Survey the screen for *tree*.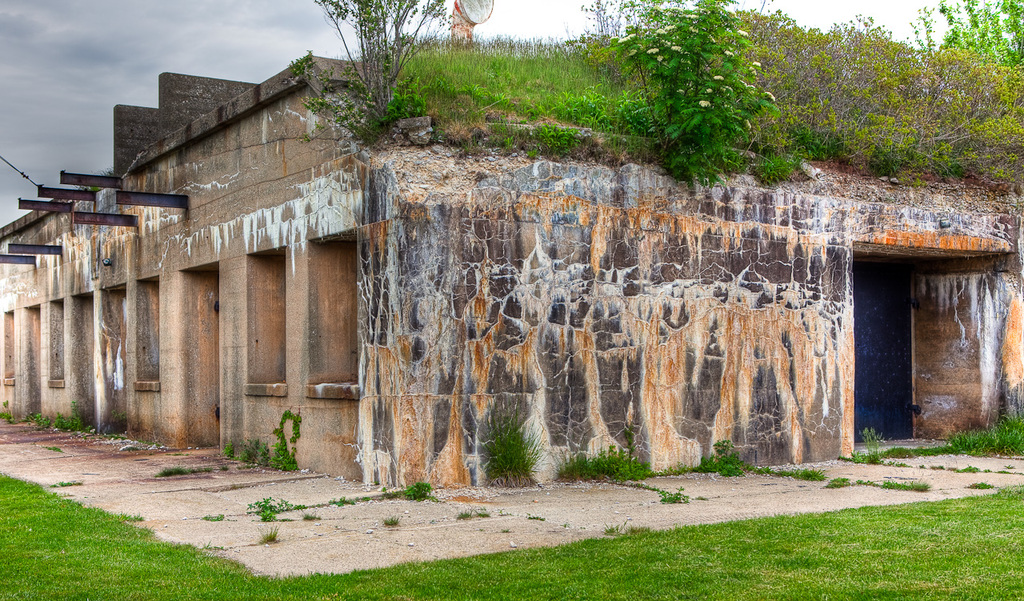
Survey found: (311,0,466,131).
